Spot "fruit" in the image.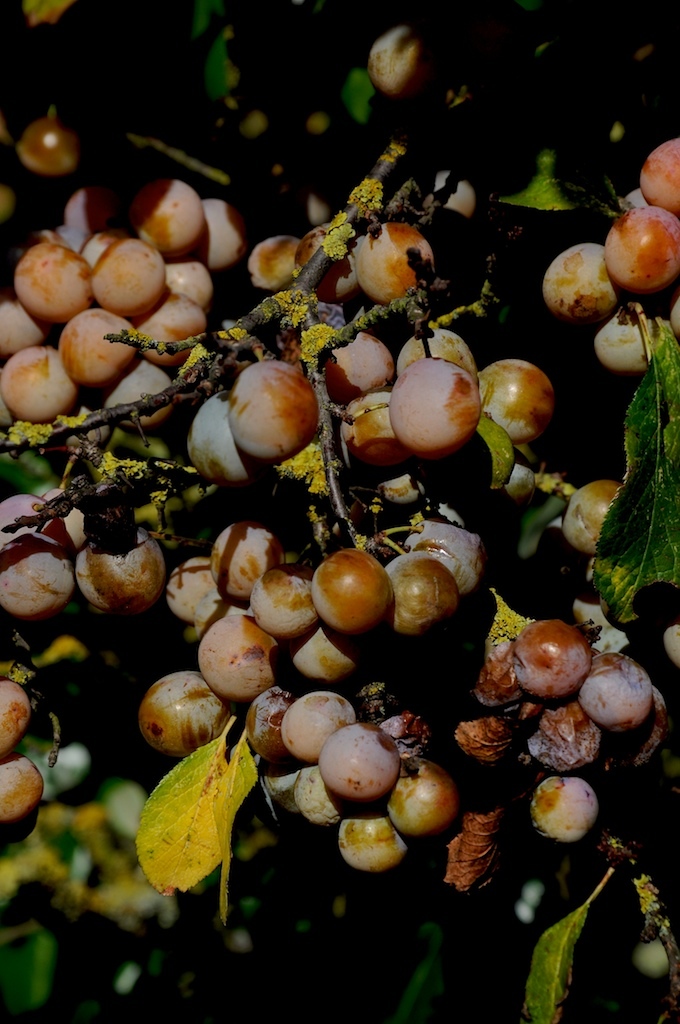
"fruit" found at region(0, 674, 31, 751).
